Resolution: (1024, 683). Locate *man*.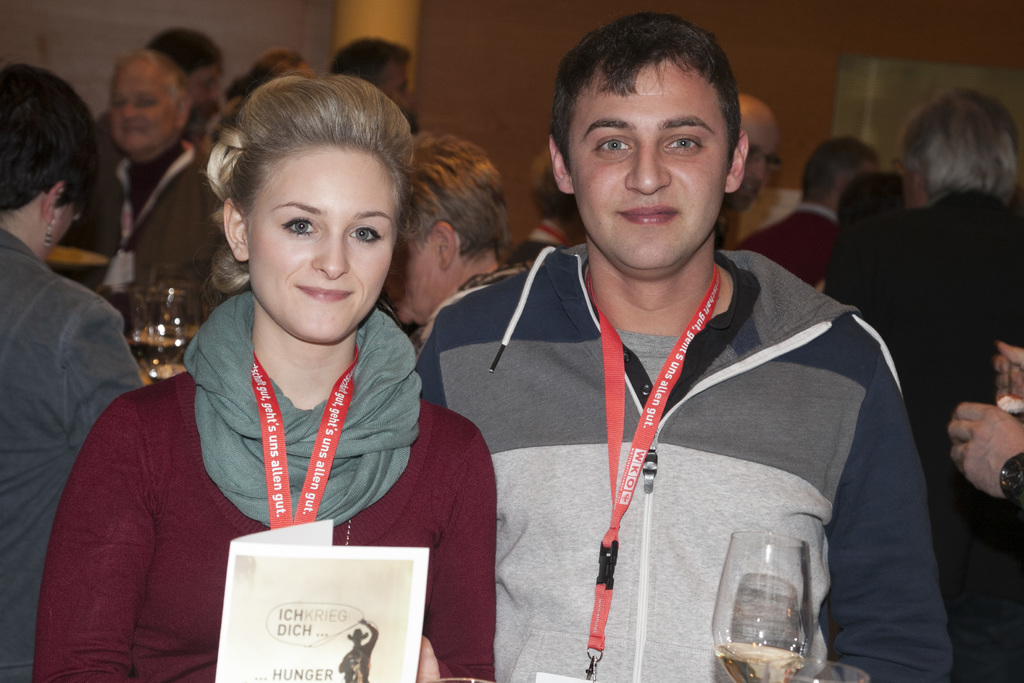
[x1=740, y1=136, x2=881, y2=292].
